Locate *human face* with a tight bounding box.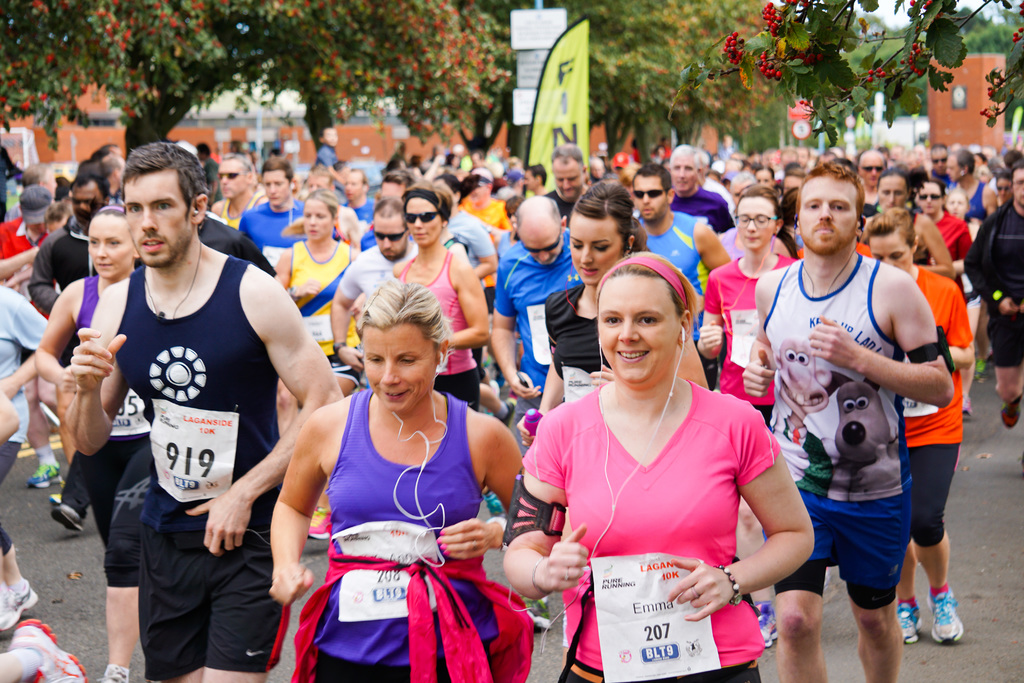
detection(601, 273, 678, 388).
